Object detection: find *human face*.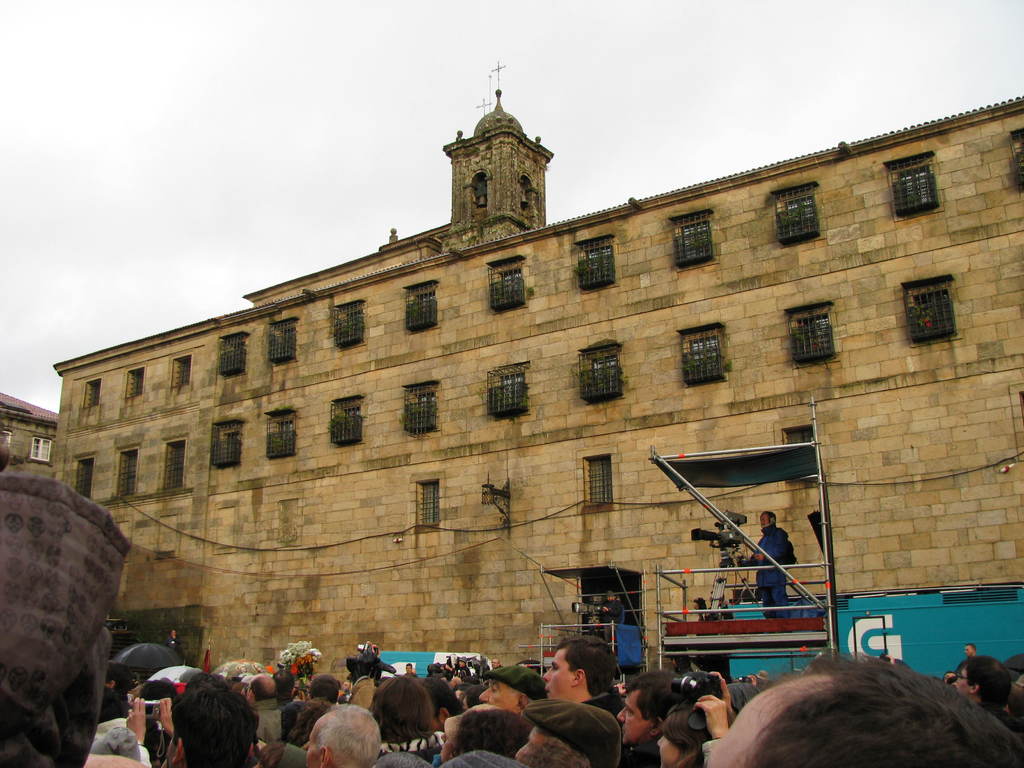
crop(964, 645, 975, 657).
